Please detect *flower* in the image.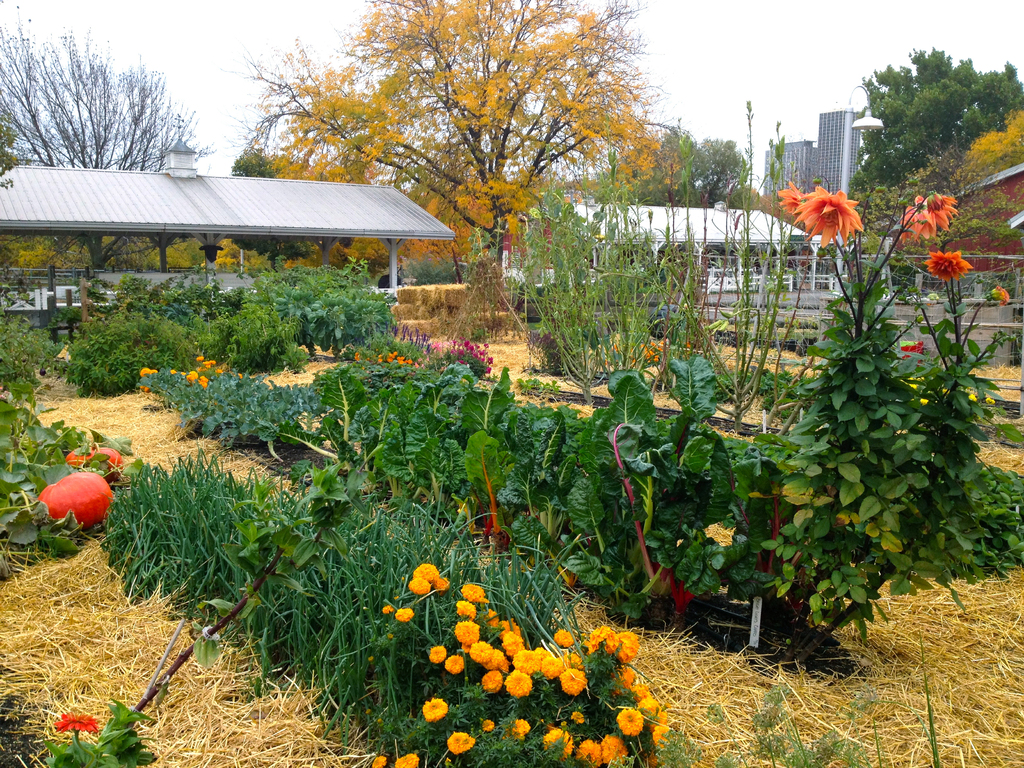
pyautogui.locateOnScreen(394, 750, 417, 767).
